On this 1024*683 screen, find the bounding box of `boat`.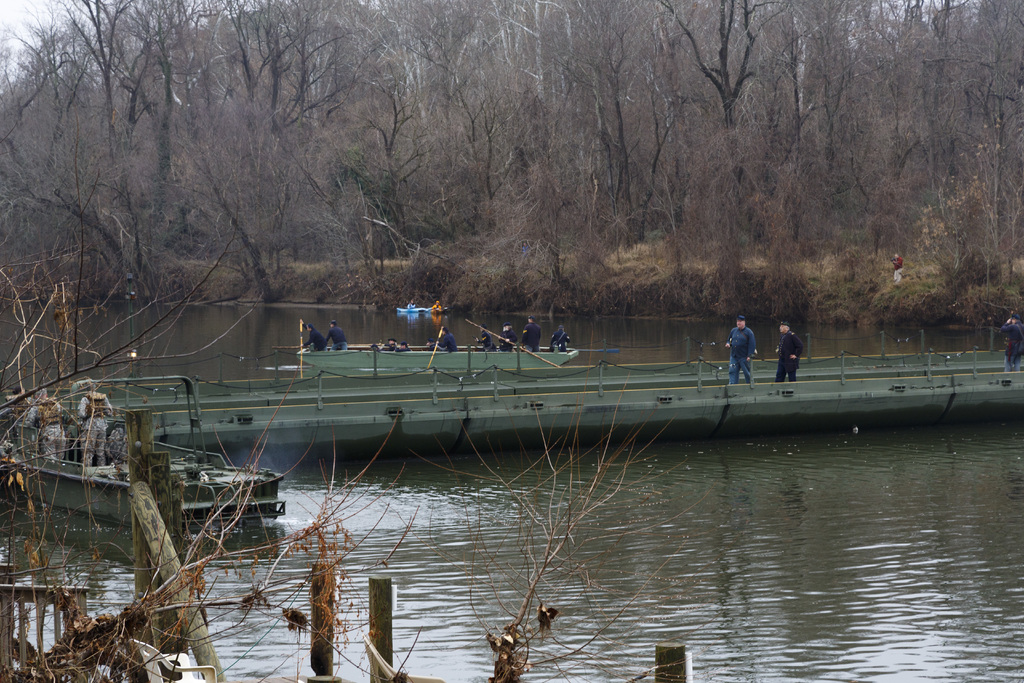
Bounding box: 4 390 276 536.
